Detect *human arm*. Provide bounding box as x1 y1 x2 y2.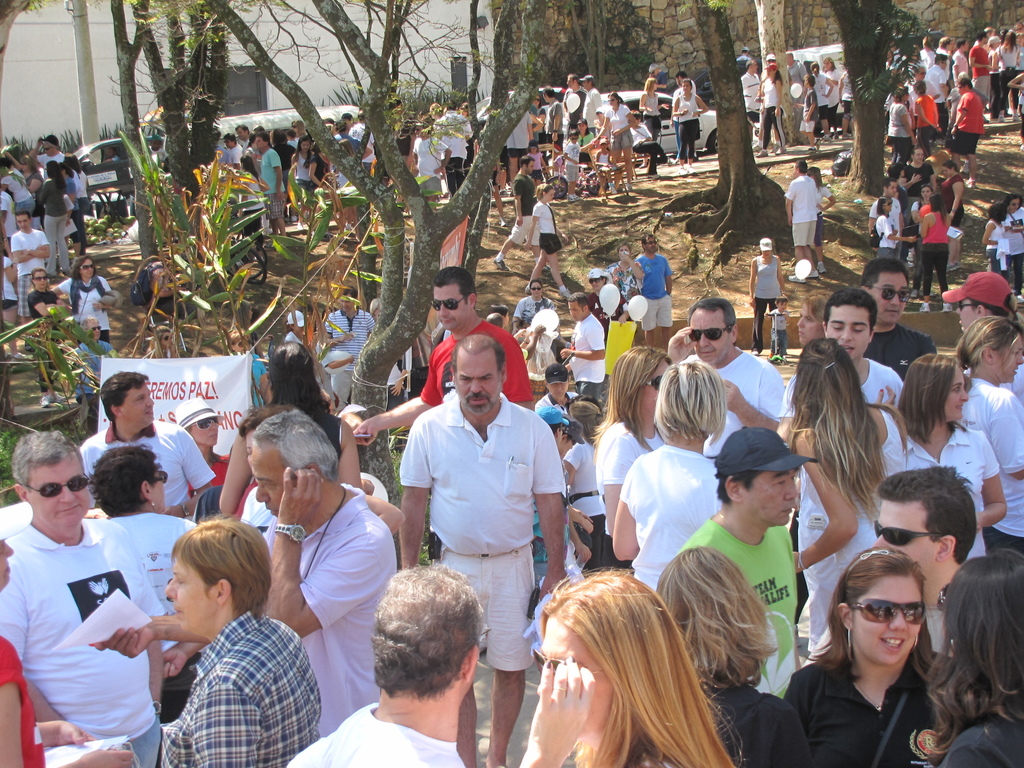
90 609 207 656.
